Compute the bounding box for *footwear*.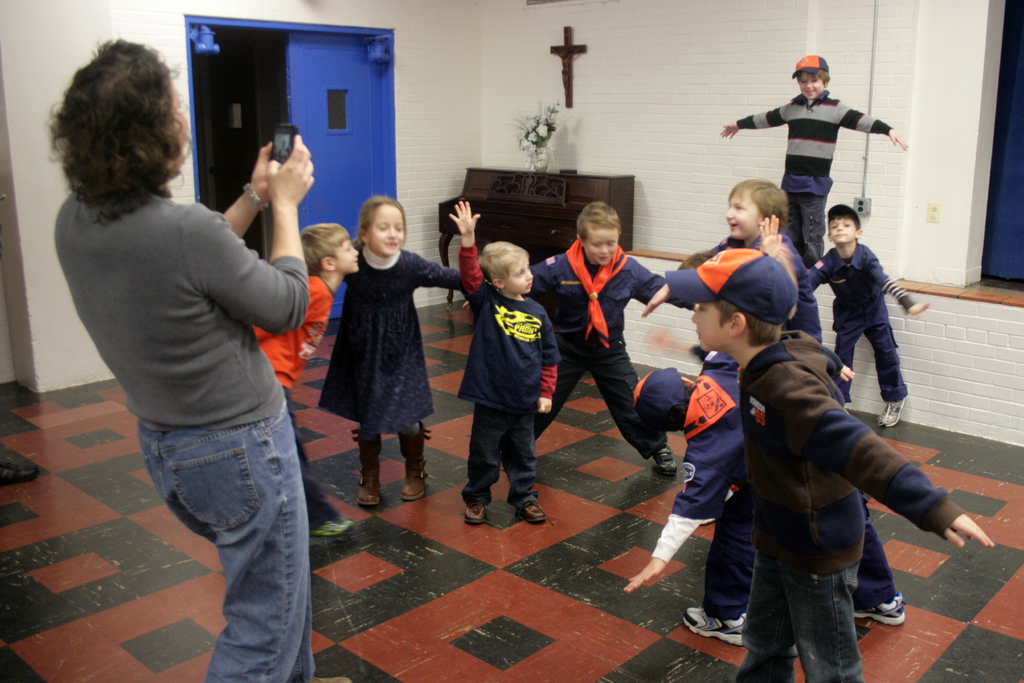
(x1=876, y1=394, x2=908, y2=427).
